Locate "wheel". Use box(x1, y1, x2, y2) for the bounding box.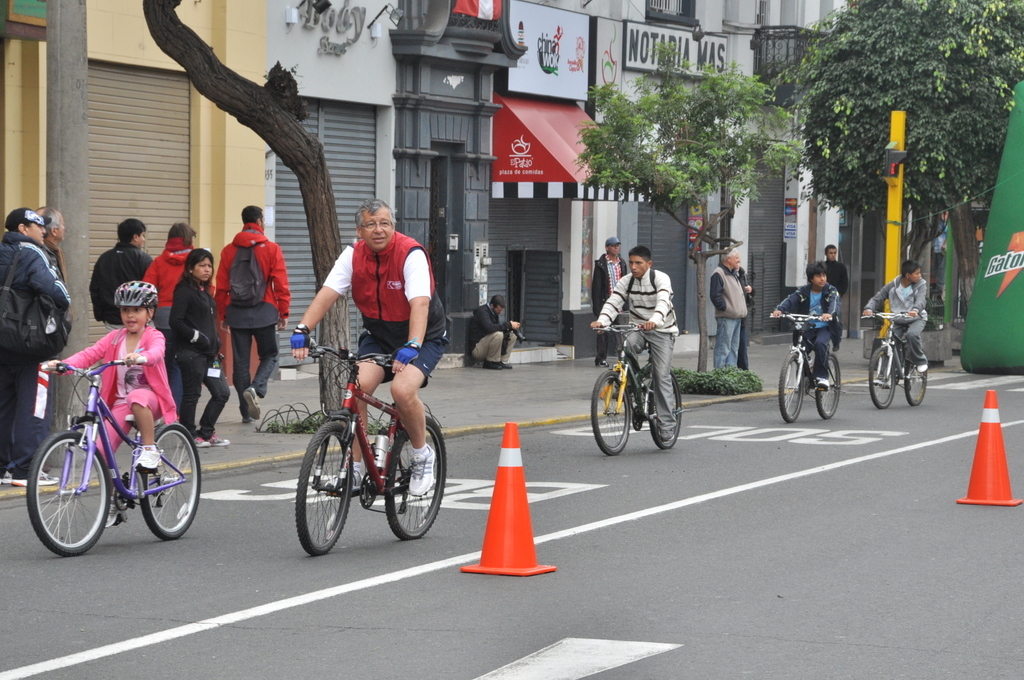
box(587, 361, 641, 459).
